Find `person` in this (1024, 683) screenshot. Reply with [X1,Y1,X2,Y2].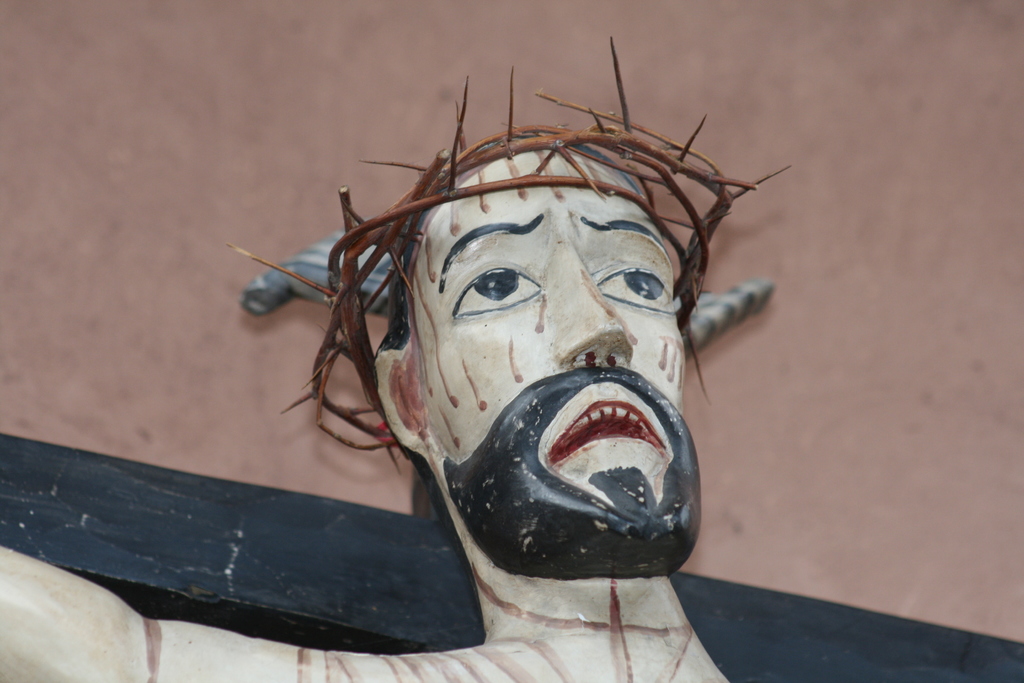
[294,129,731,648].
